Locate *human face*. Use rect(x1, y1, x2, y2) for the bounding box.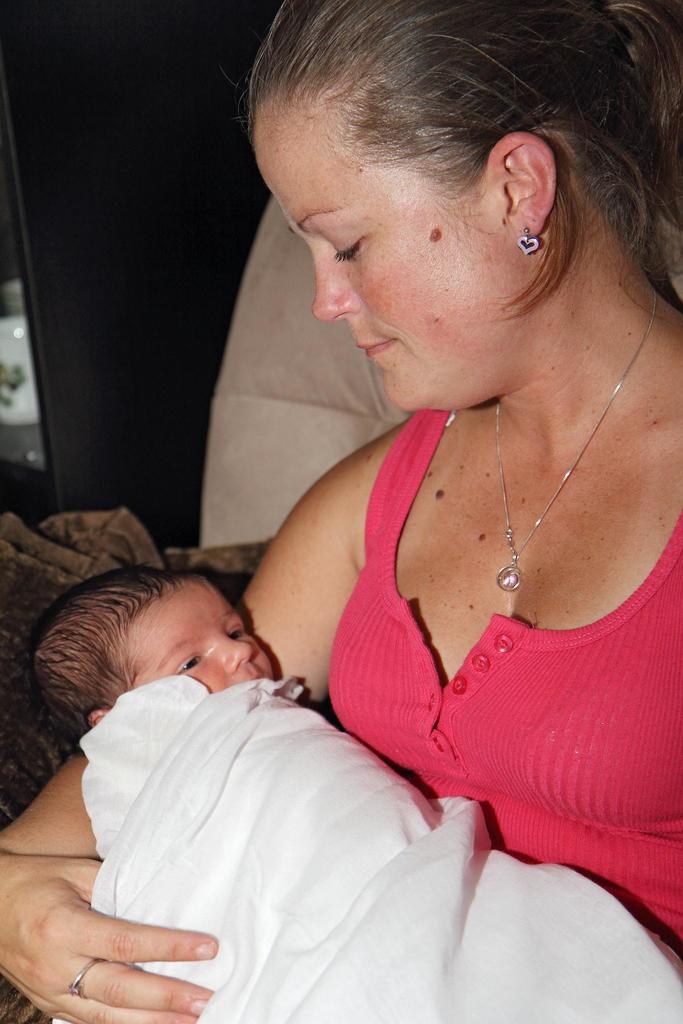
rect(257, 111, 561, 410).
